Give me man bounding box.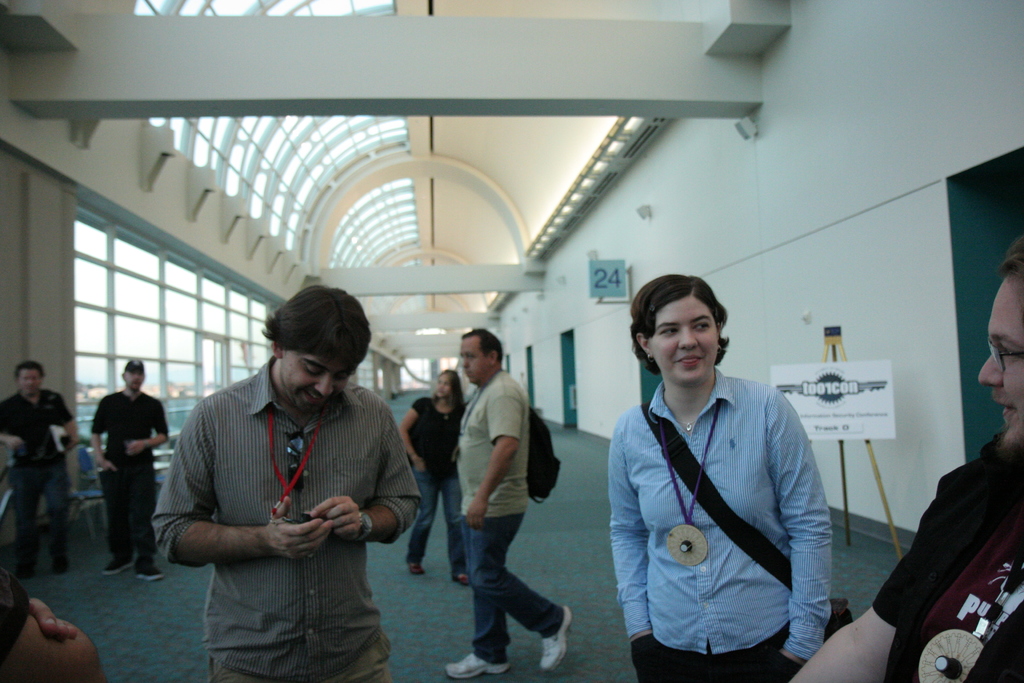
box(433, 325, 594, 682).
